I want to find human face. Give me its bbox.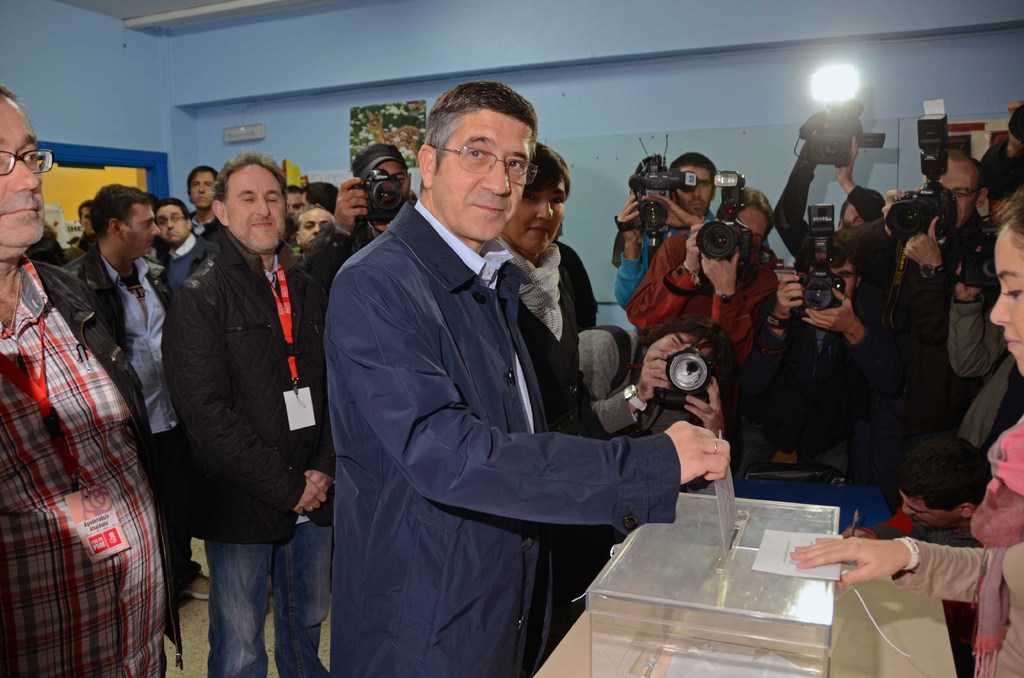
bbox(234, 160, 286, 243).
